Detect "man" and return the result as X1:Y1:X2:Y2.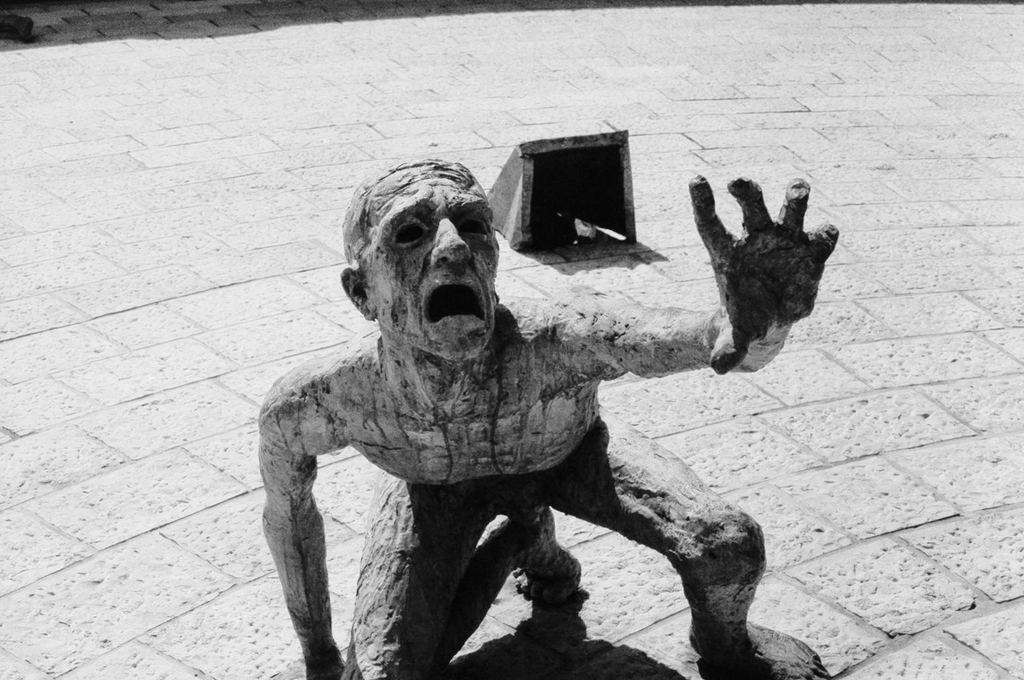
272:159:720:663.
